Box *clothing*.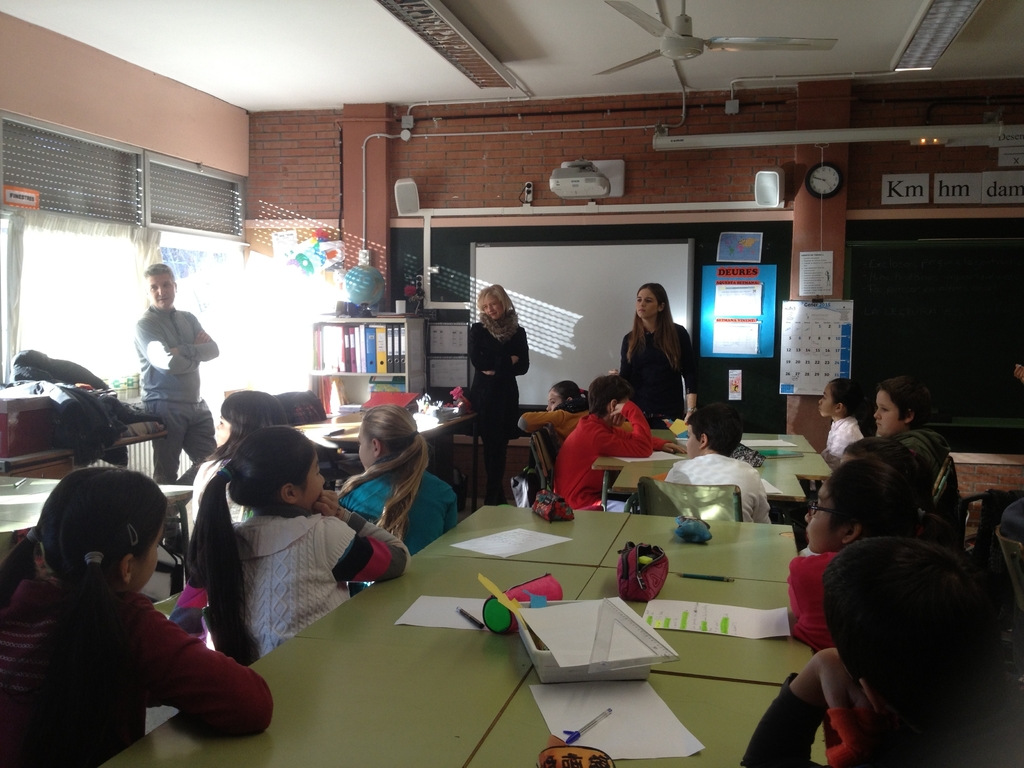
[left=552, top=403, right=669, bottom=513].
